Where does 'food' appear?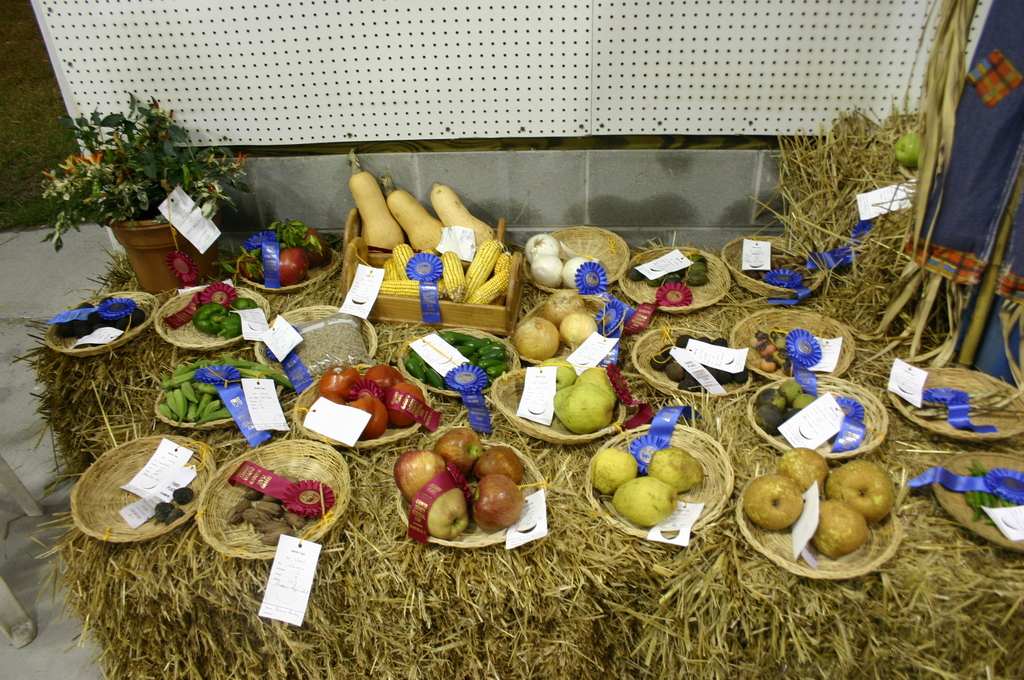
Appears at l=611, t=444, r=705, b=526.
